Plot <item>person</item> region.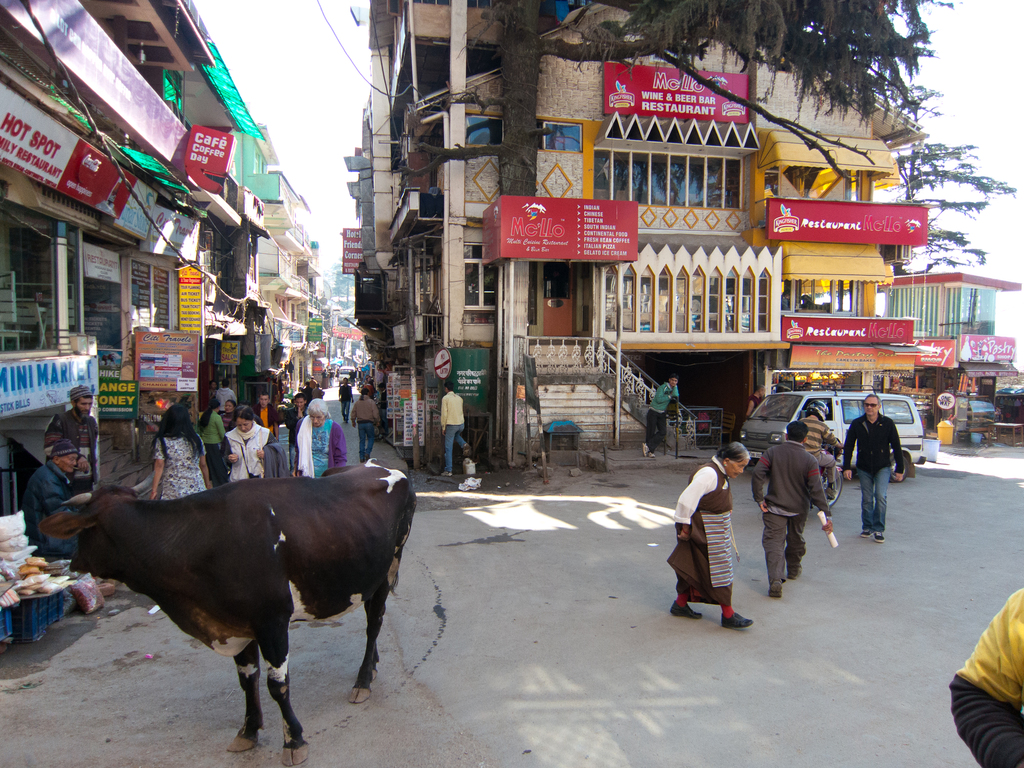
Plotted at locate(946, 588, 1023, 767).
